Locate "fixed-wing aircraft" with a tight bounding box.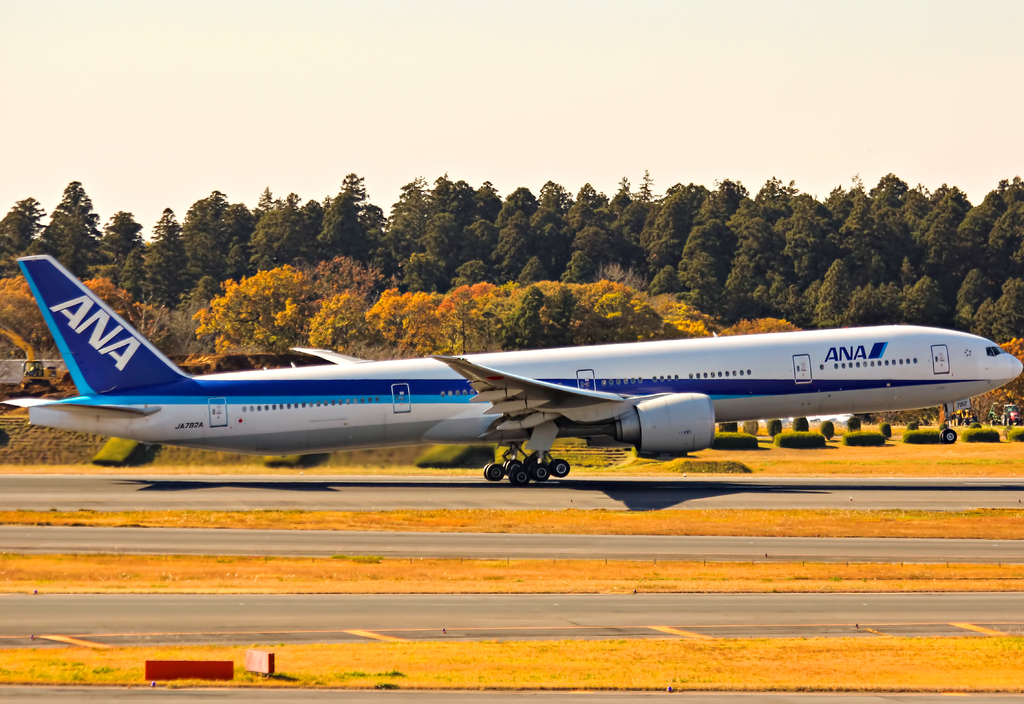
detection(0, 252, 1023, 488).
